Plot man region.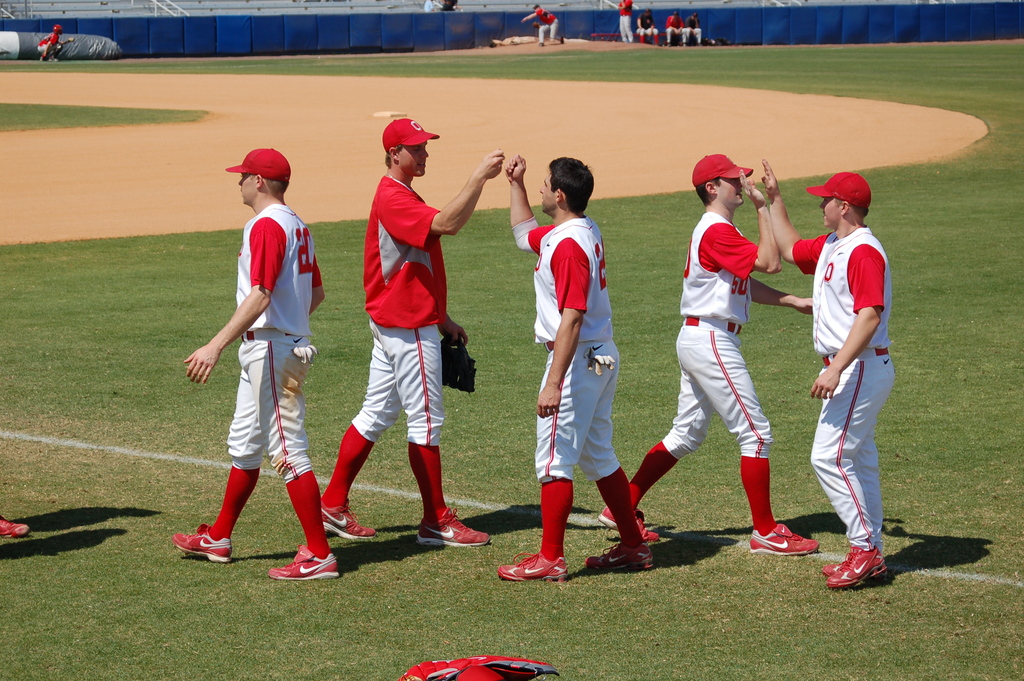
Plotted at left=616, top=0, right=638, bottom=44.
